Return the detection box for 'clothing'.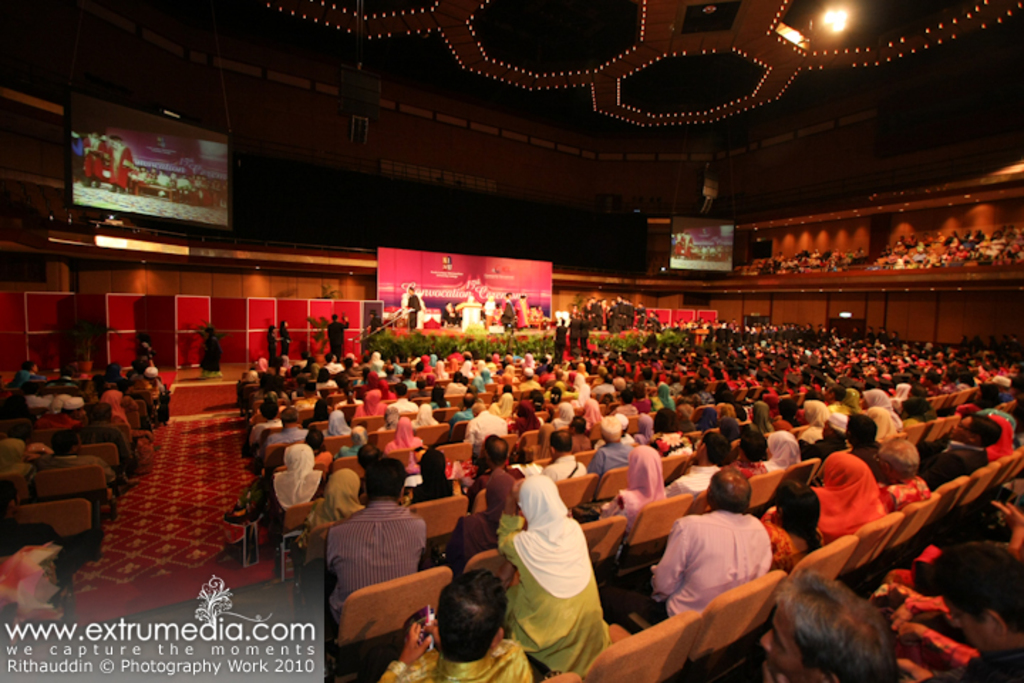
BBox(808, 452, 893, 545).
